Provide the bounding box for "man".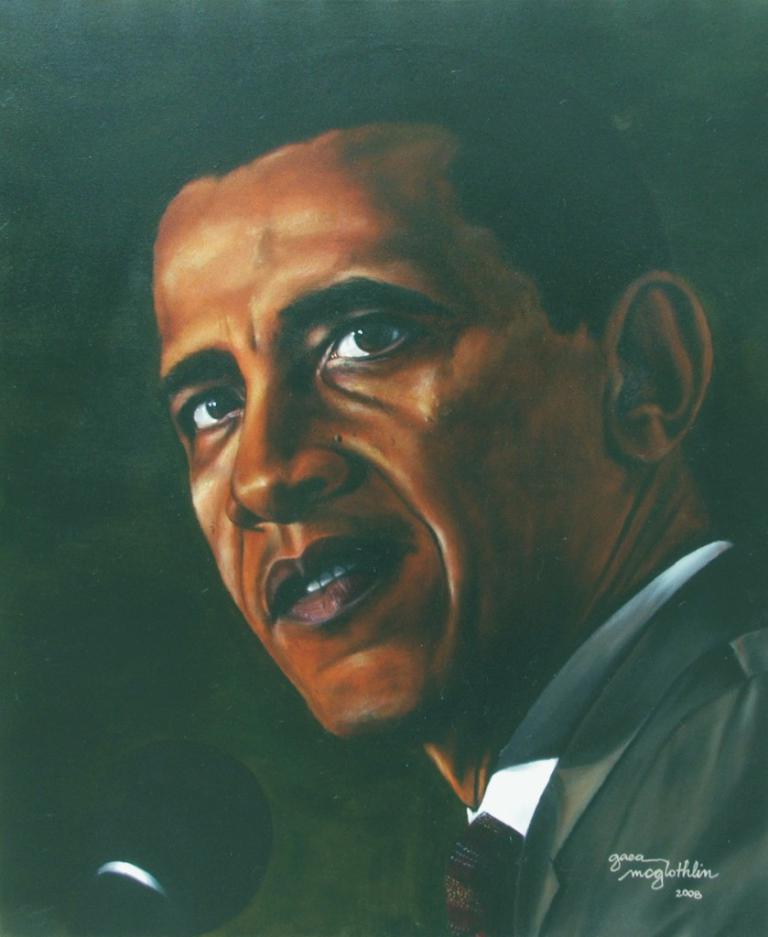
Rect(117, 35, 767, 936).
